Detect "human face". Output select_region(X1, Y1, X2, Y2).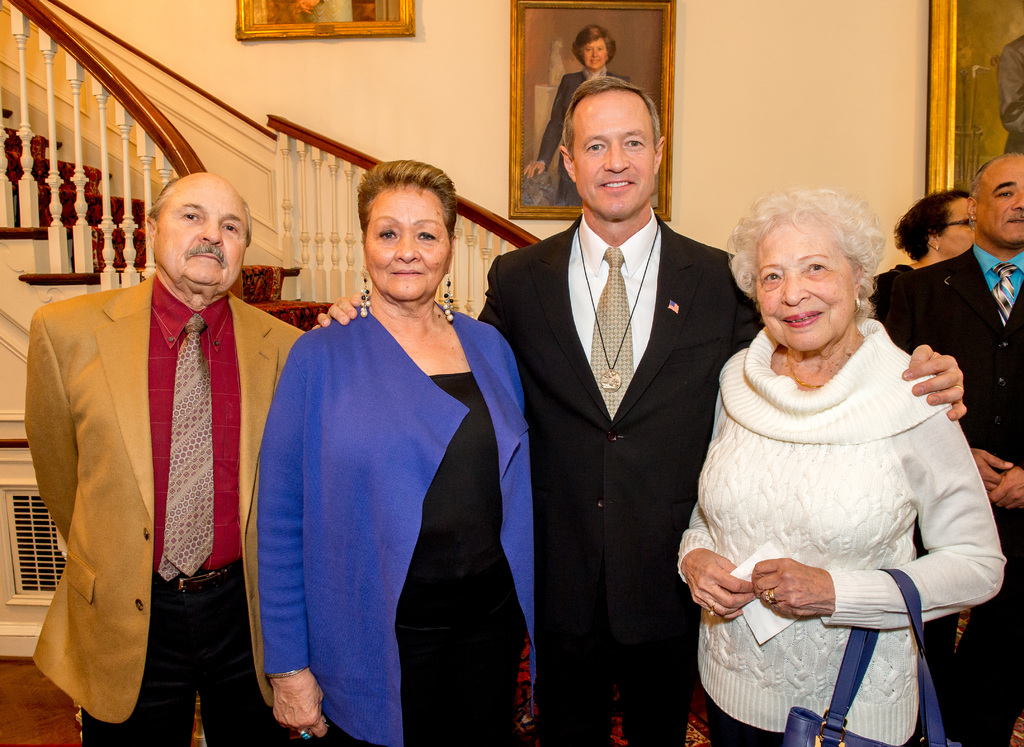
select_region(576, 91, 655, 217).
